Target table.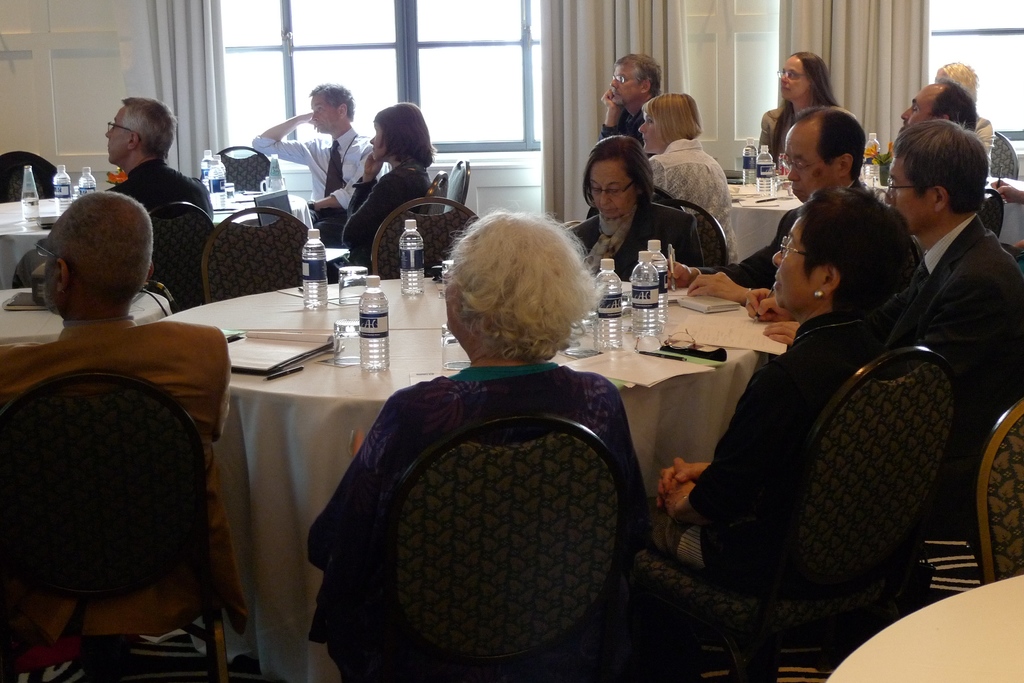
Target region: detection(145, 262, 754, 566).
